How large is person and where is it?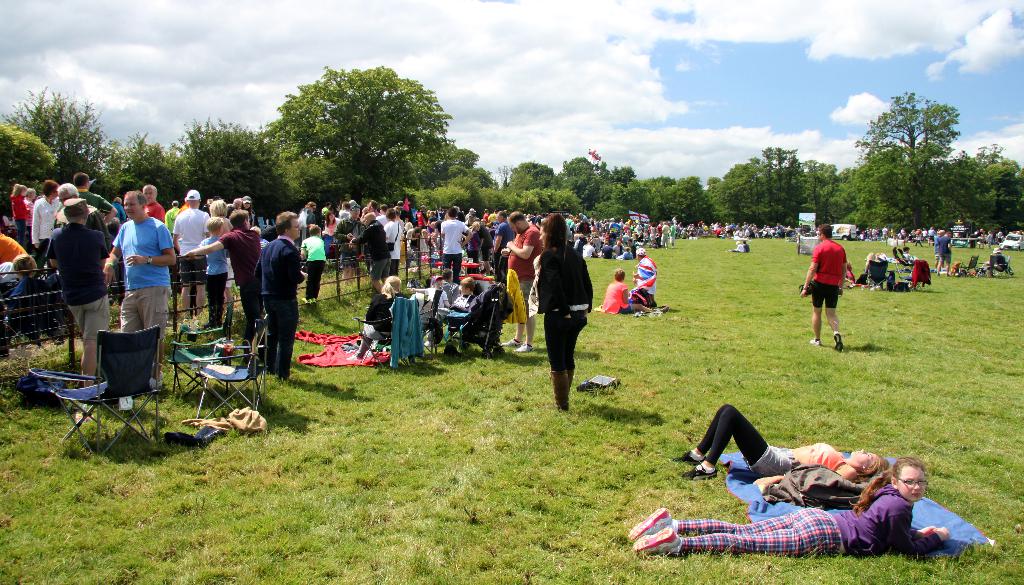
Bounding box: {"left": 673, "top": 403, "right": 894, "bottom": 496}.
